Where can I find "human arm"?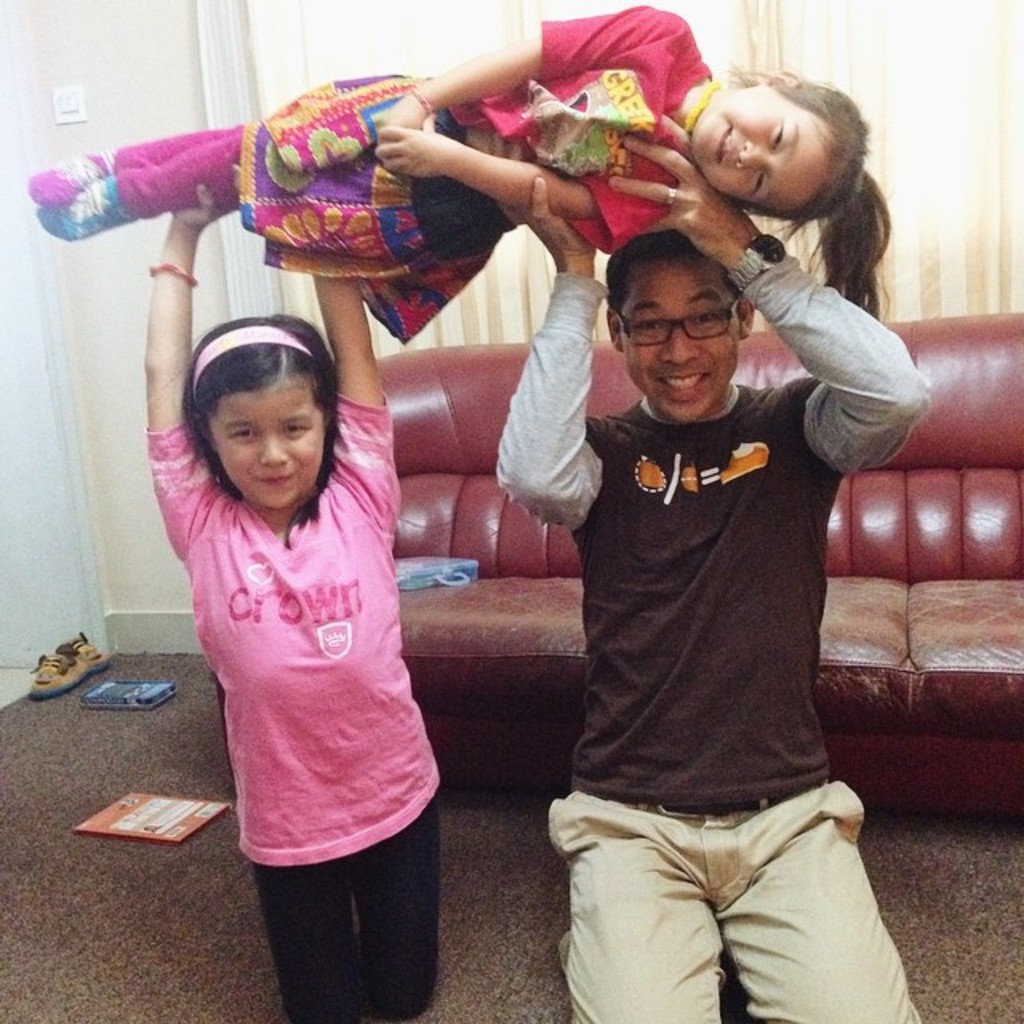
You can find it at 149, 165, 238, 558.
